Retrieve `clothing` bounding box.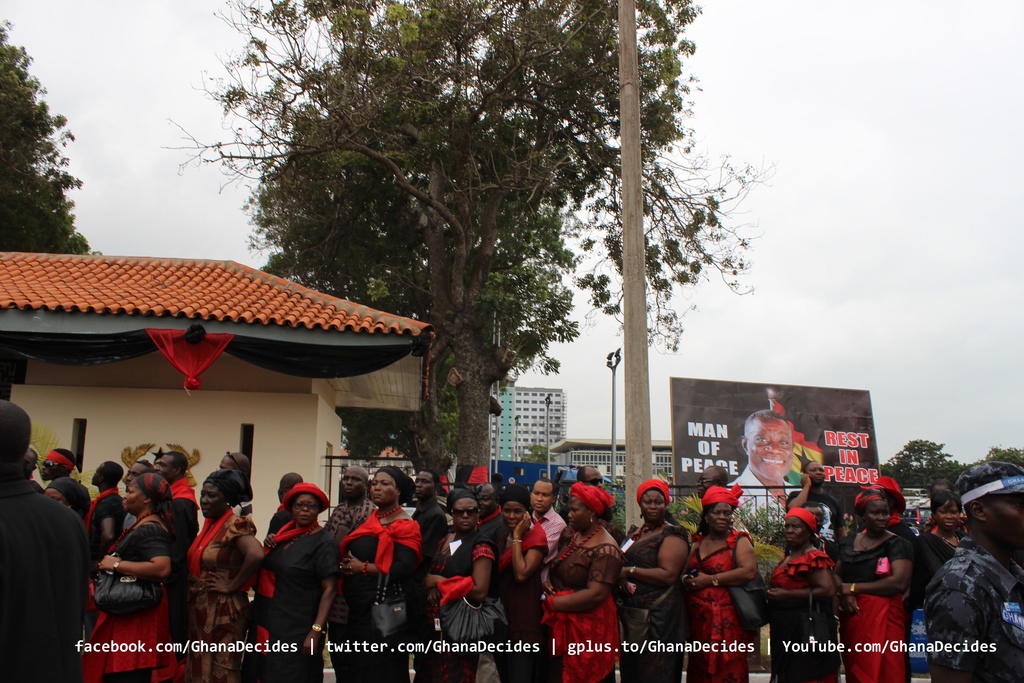
Bounding box: 165, 477, 199, 548.
